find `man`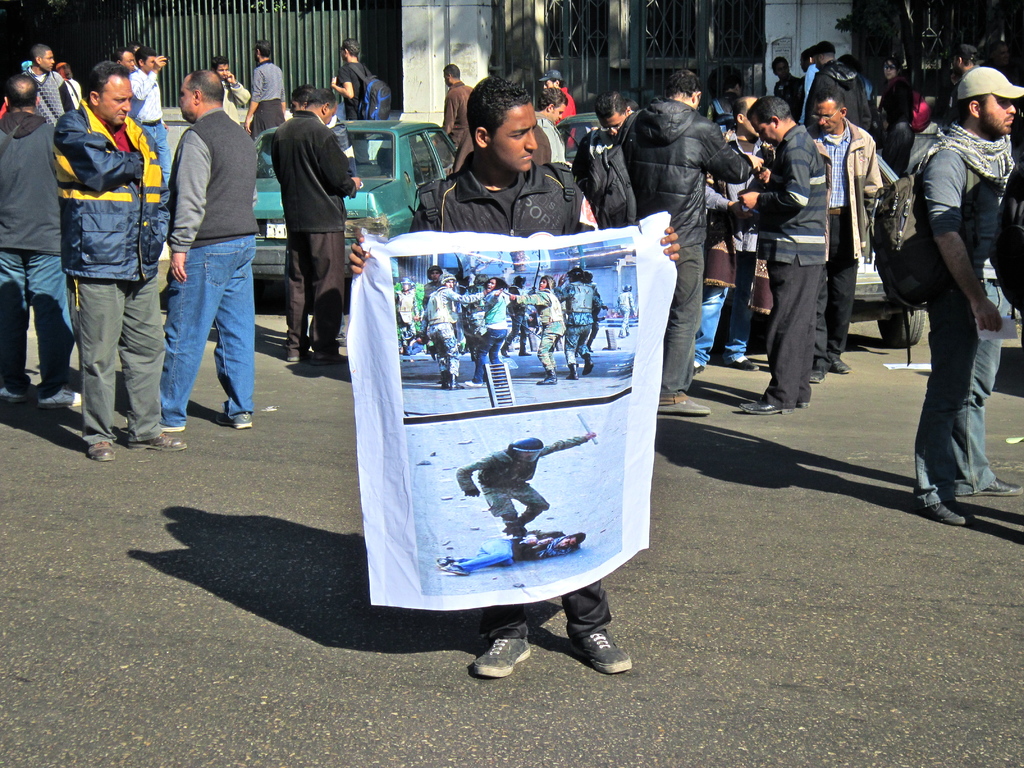
Rect(126, 66, 260, 434)
